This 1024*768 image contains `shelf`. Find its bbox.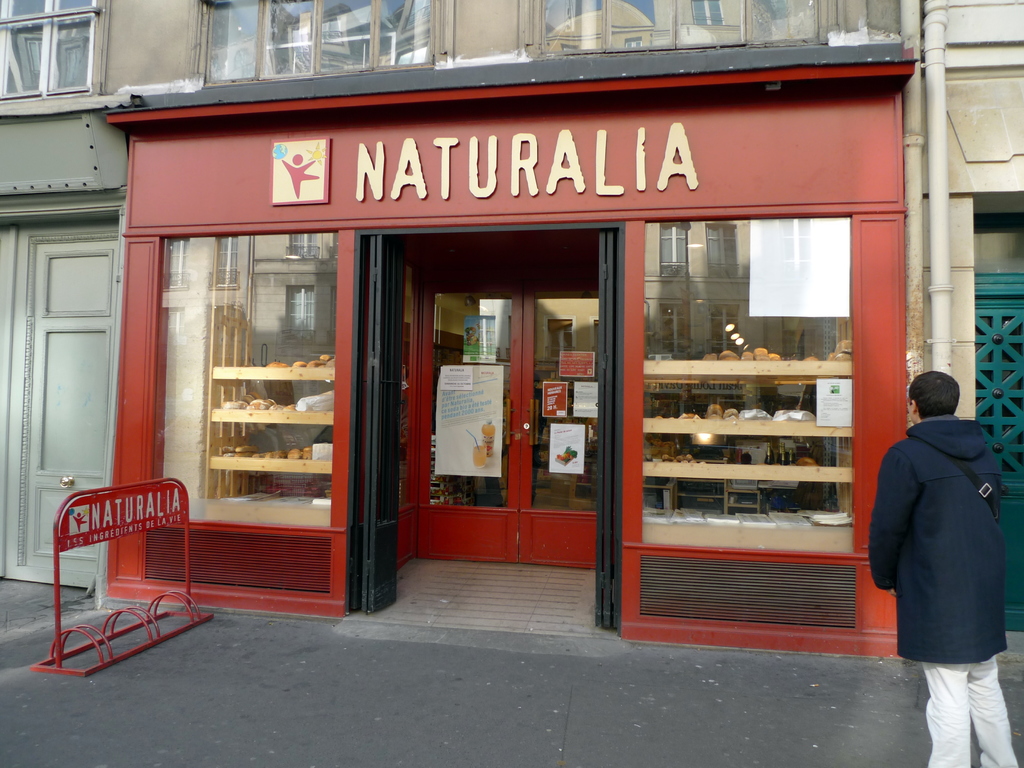
Rect(204, 364, 330, 503).
